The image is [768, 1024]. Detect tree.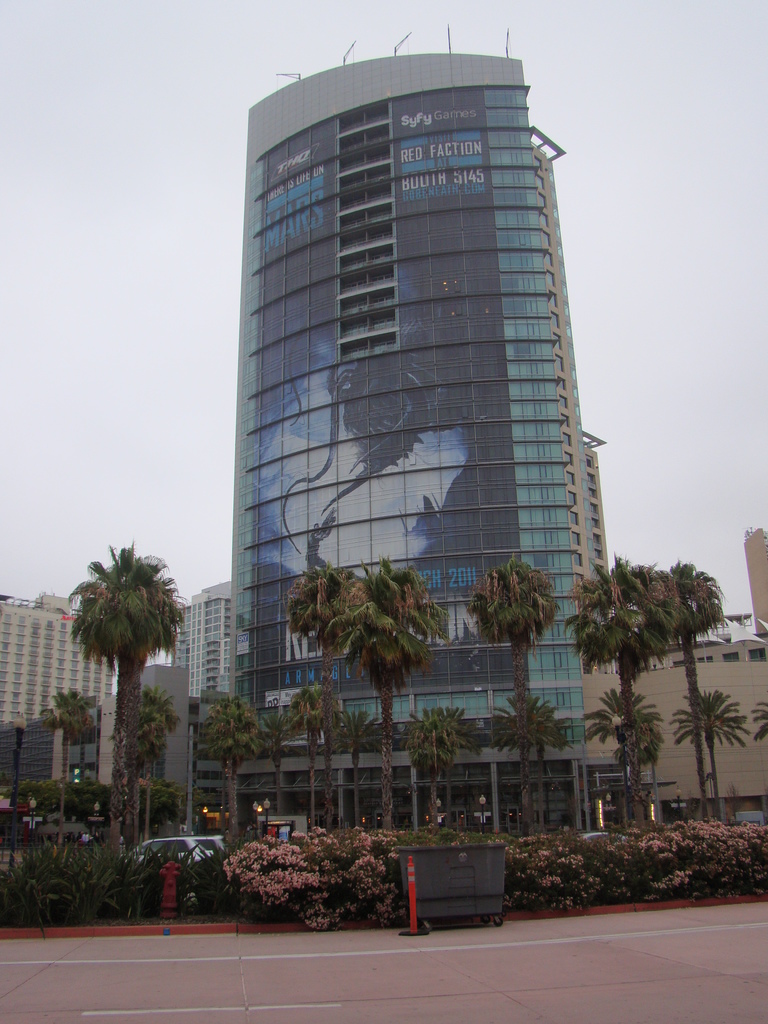
Detection: 563, 553, 670, 838.
